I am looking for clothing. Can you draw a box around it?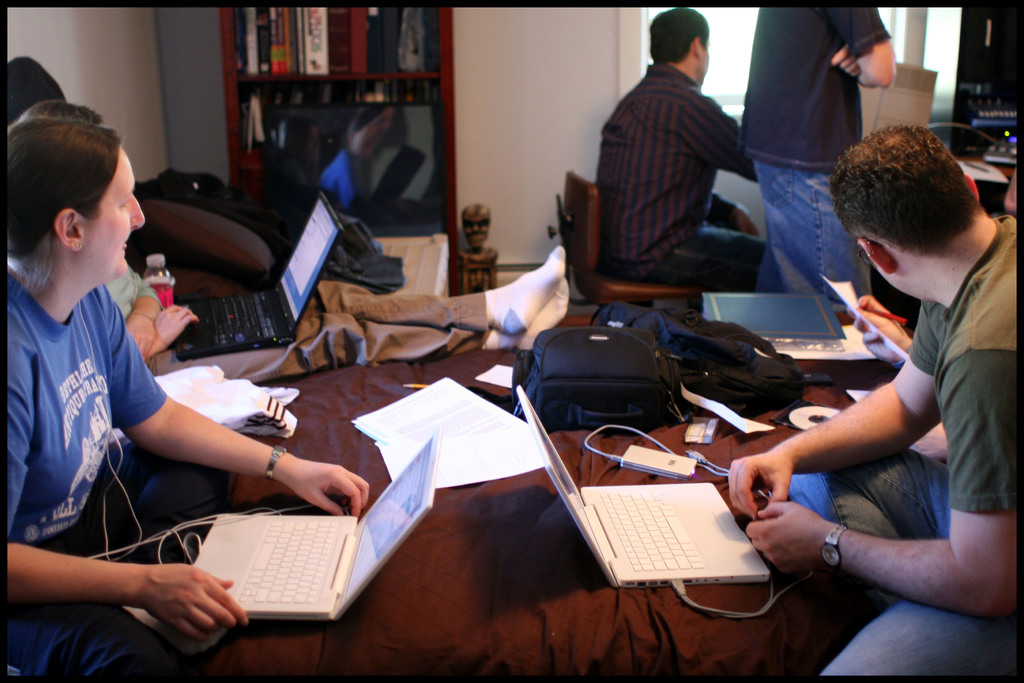
Sure, the bounding box is crop(817, 214, 1016, 678).
